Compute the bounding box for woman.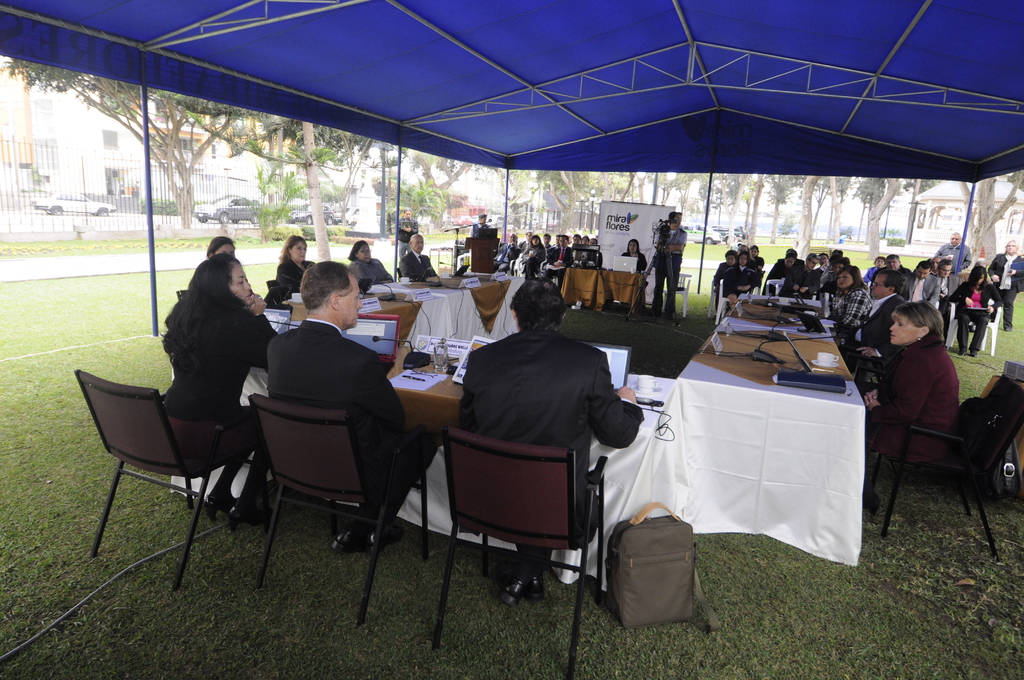
bbox=[621, 237, 648, 271].
